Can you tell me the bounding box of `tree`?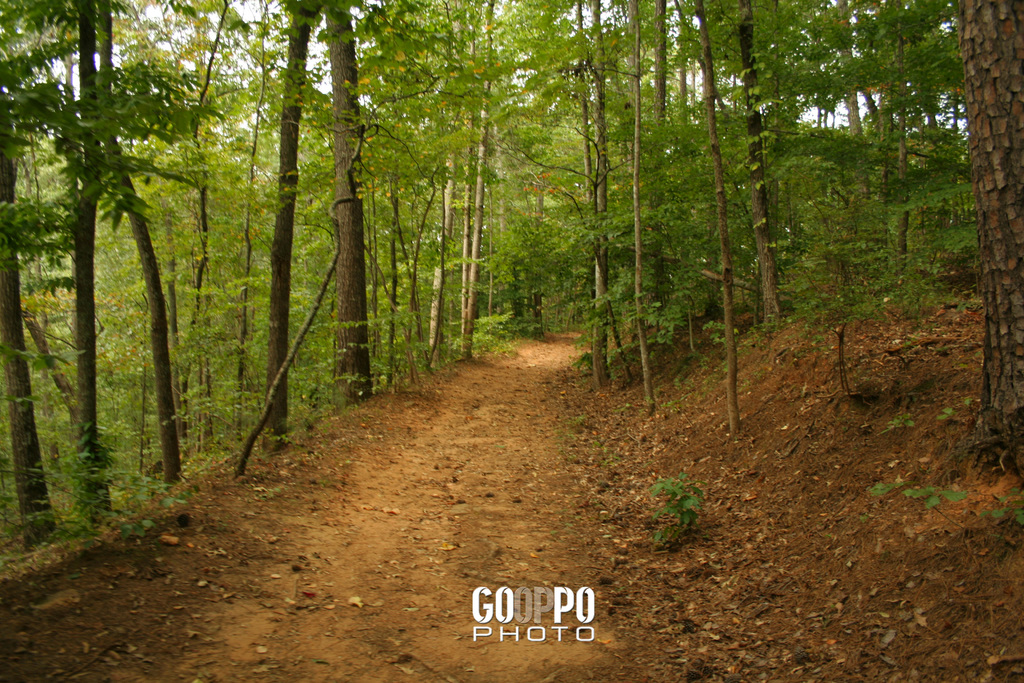
(left=60, top=0, right=94, bottom=522).
